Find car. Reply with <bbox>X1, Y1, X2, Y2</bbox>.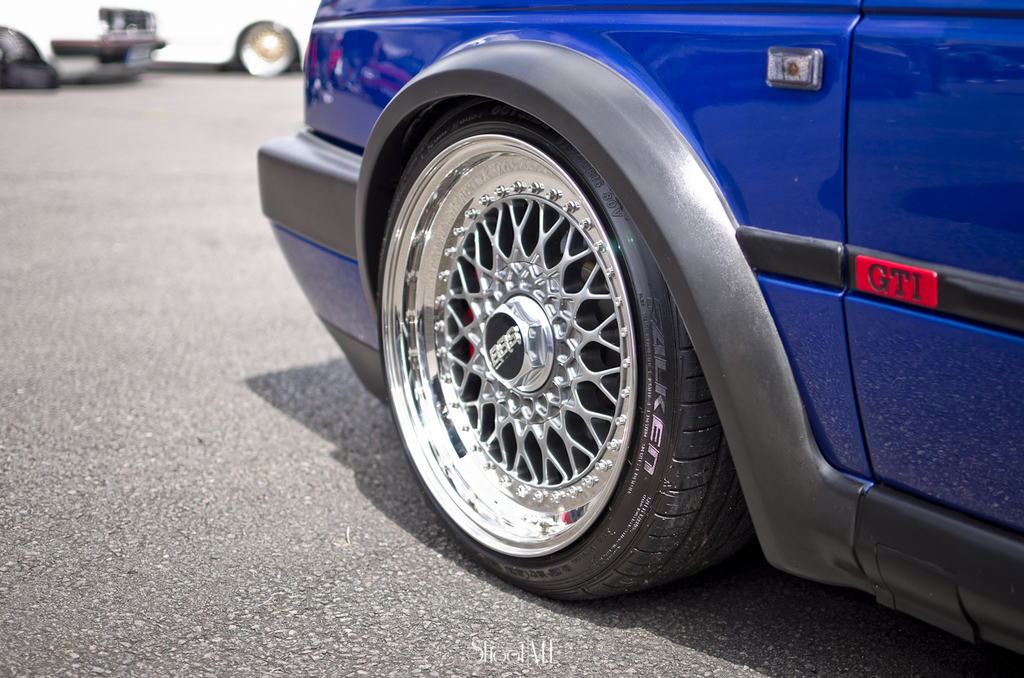
<bbox>259, 0, 1022, 669</bbox>.
